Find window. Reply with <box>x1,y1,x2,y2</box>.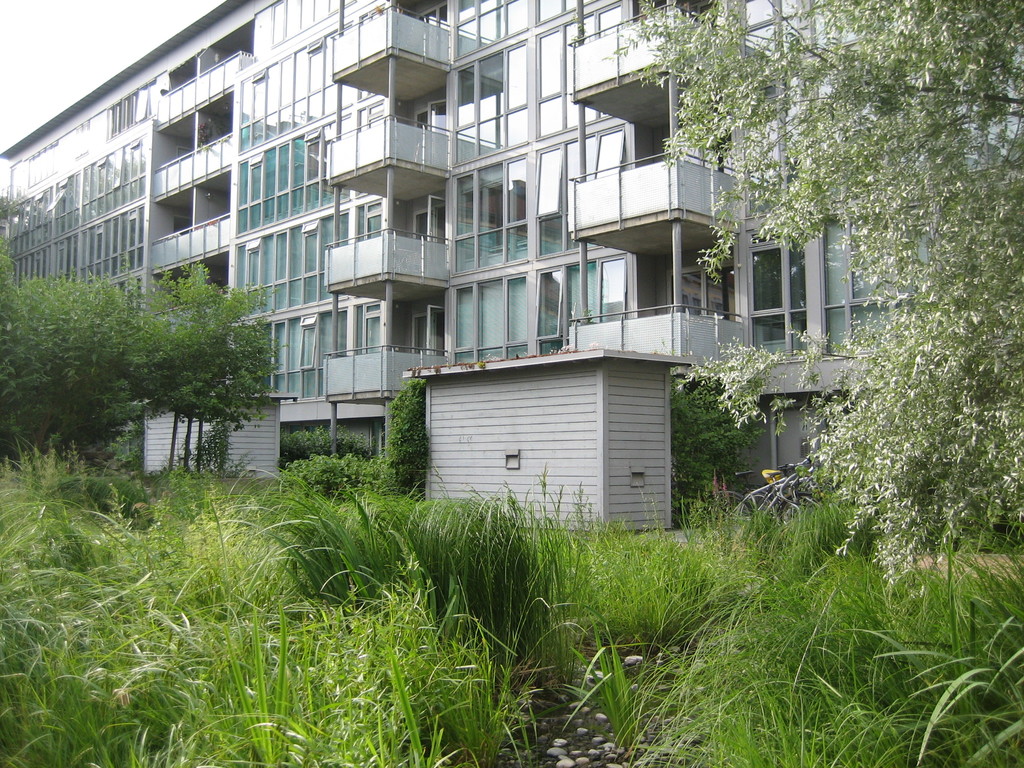
<box>27,141,56,188</box>.
